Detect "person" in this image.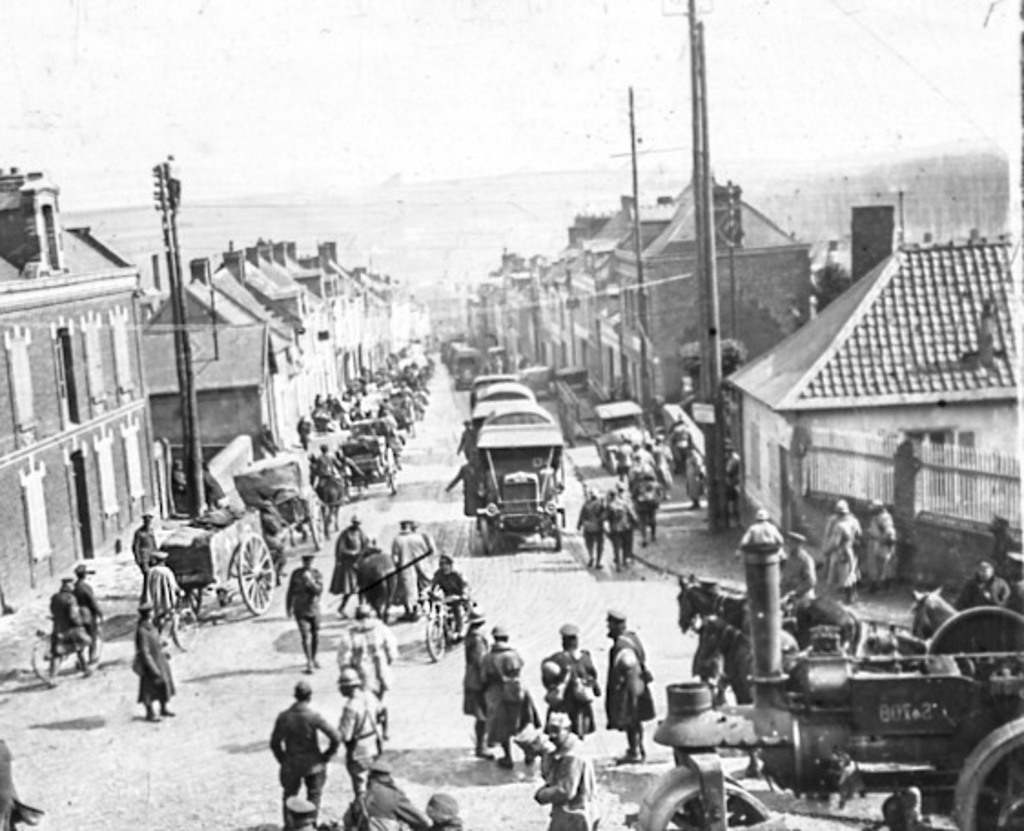
Detection: bbox=[944, 556, 1011, 621].
